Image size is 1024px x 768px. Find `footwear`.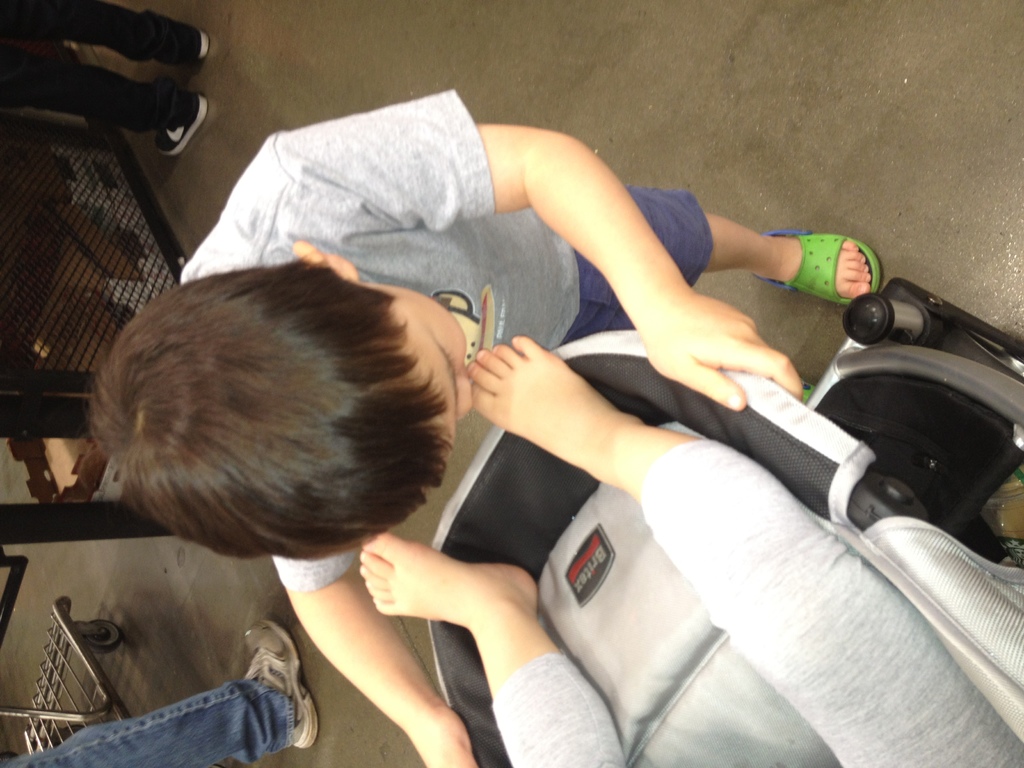
<box>239,621,318,751</box>.
